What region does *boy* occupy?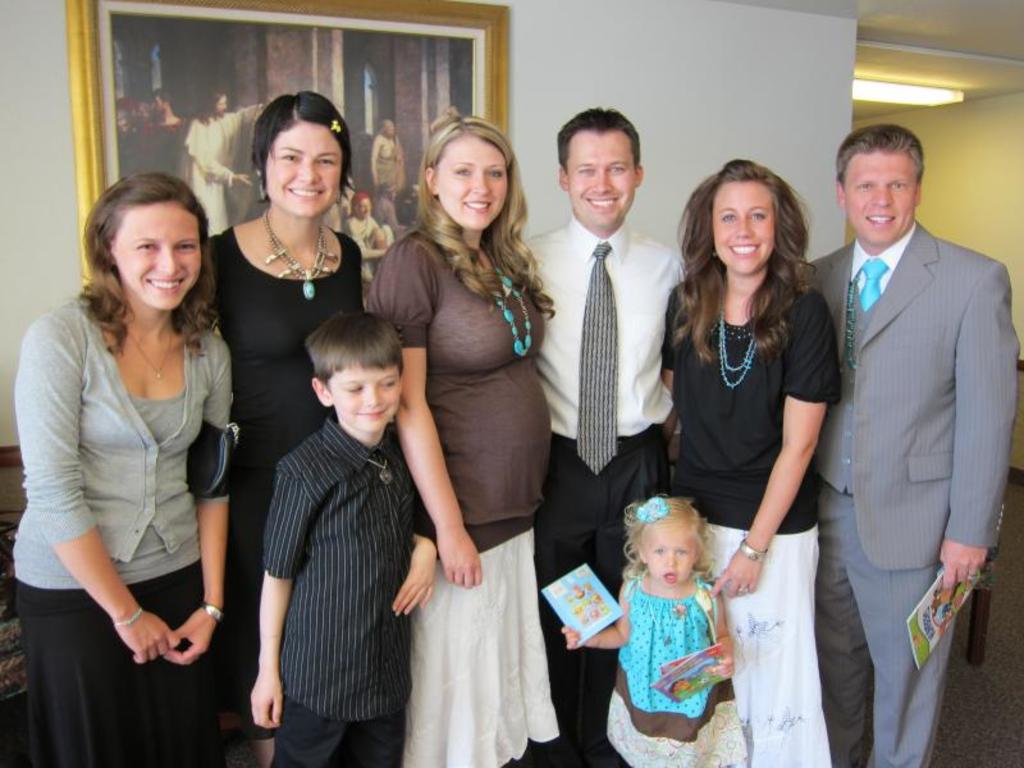
bbox=[234, 265, 436, 764].
